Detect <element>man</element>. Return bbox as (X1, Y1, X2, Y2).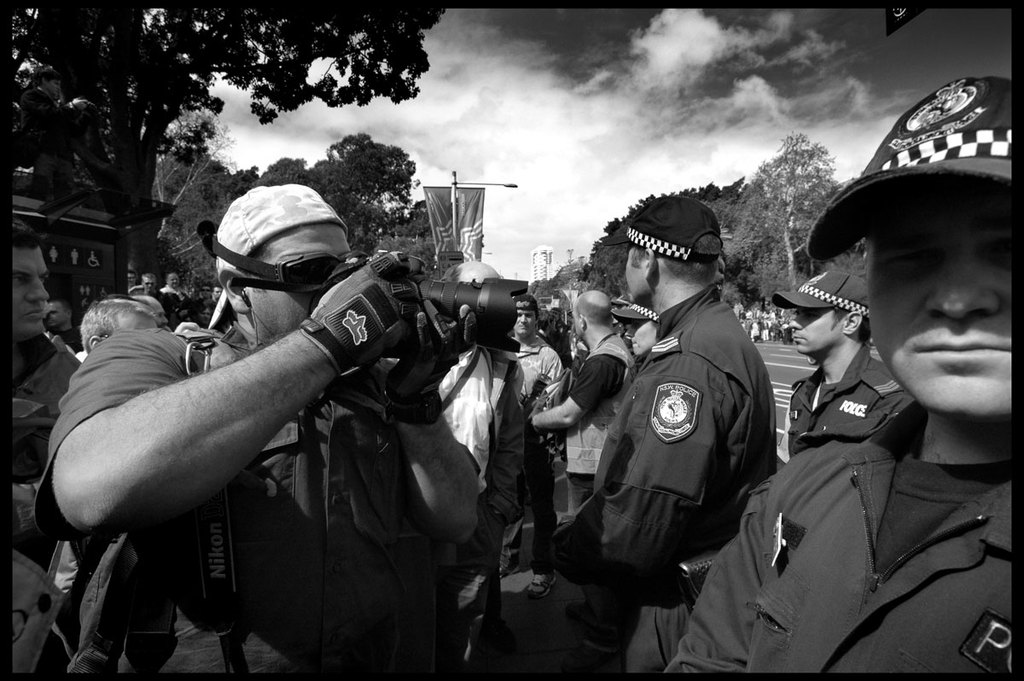
(43, 302, 79, 355).
